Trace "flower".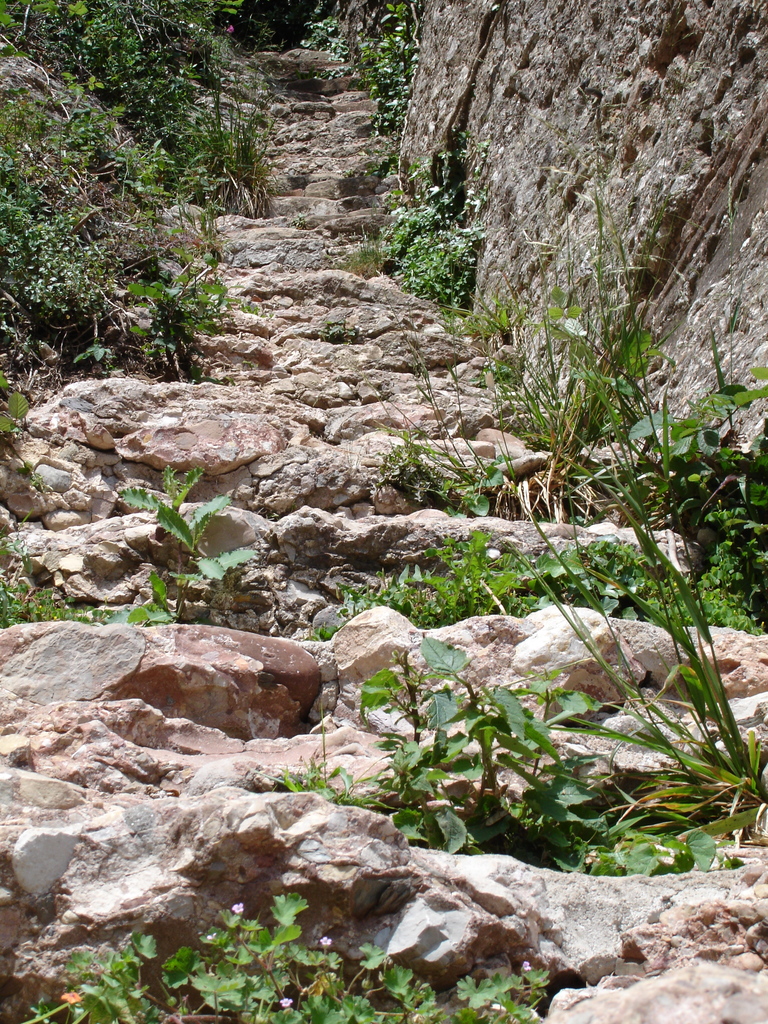
Traced to (232,903,244,913).
